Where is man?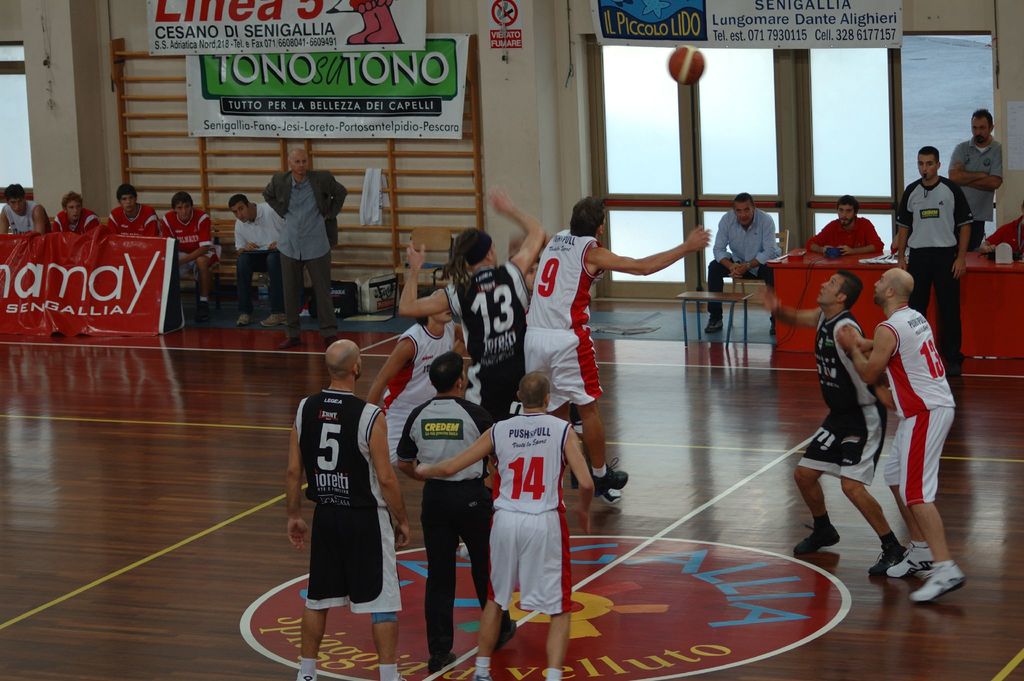
select_region(365, 281, 467, 549).
